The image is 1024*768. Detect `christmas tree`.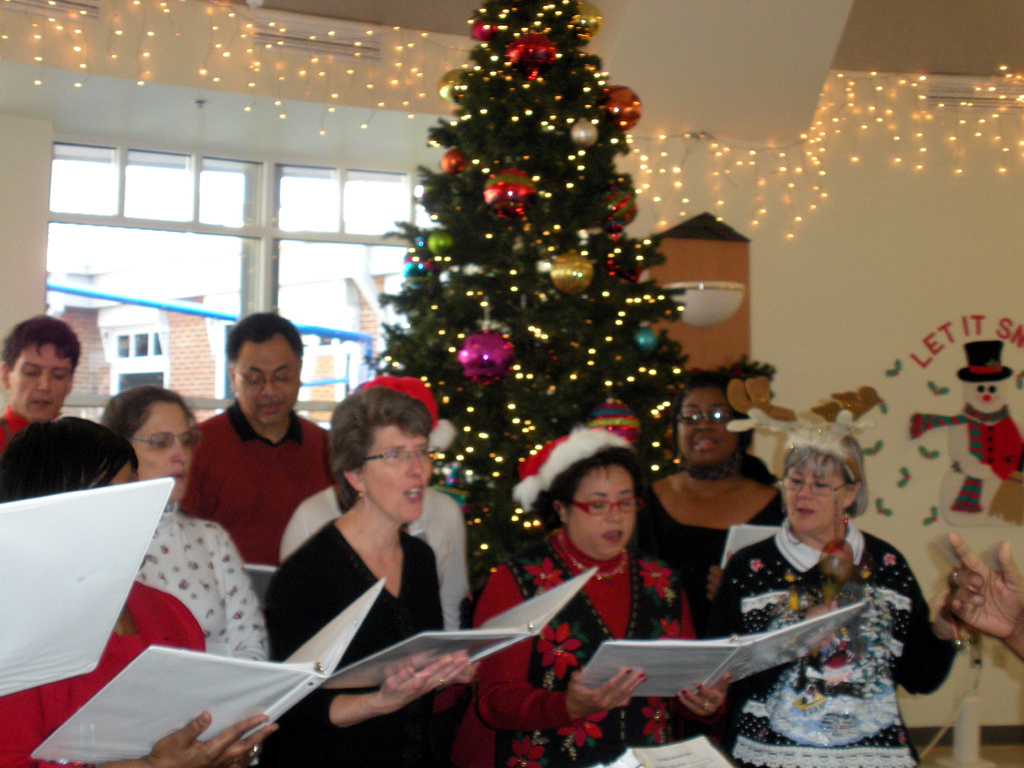
Detection: (364,0,781,622).
